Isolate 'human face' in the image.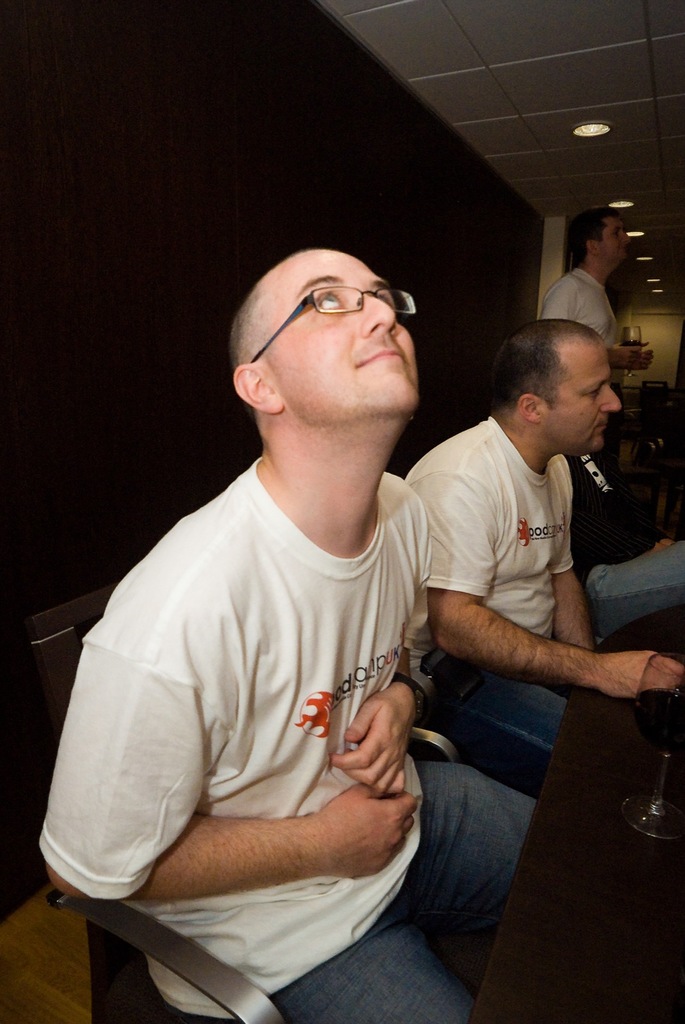
Isolated region: <region>543, 350, 625, 455</region>.
